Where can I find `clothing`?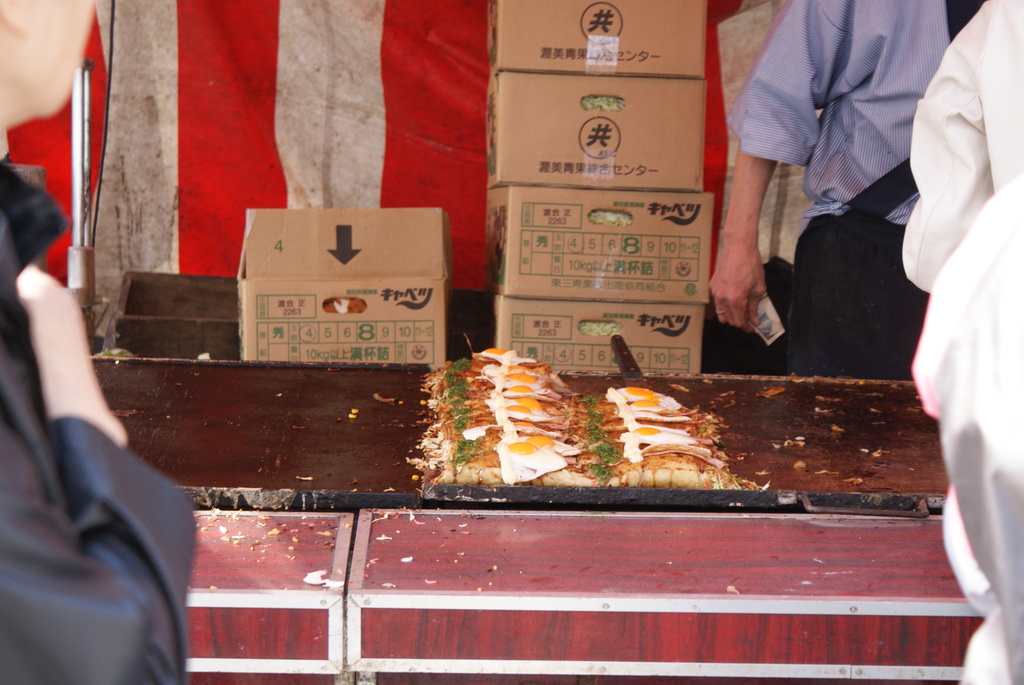
You can find it at bbox=[753, 27, 952, 365].
